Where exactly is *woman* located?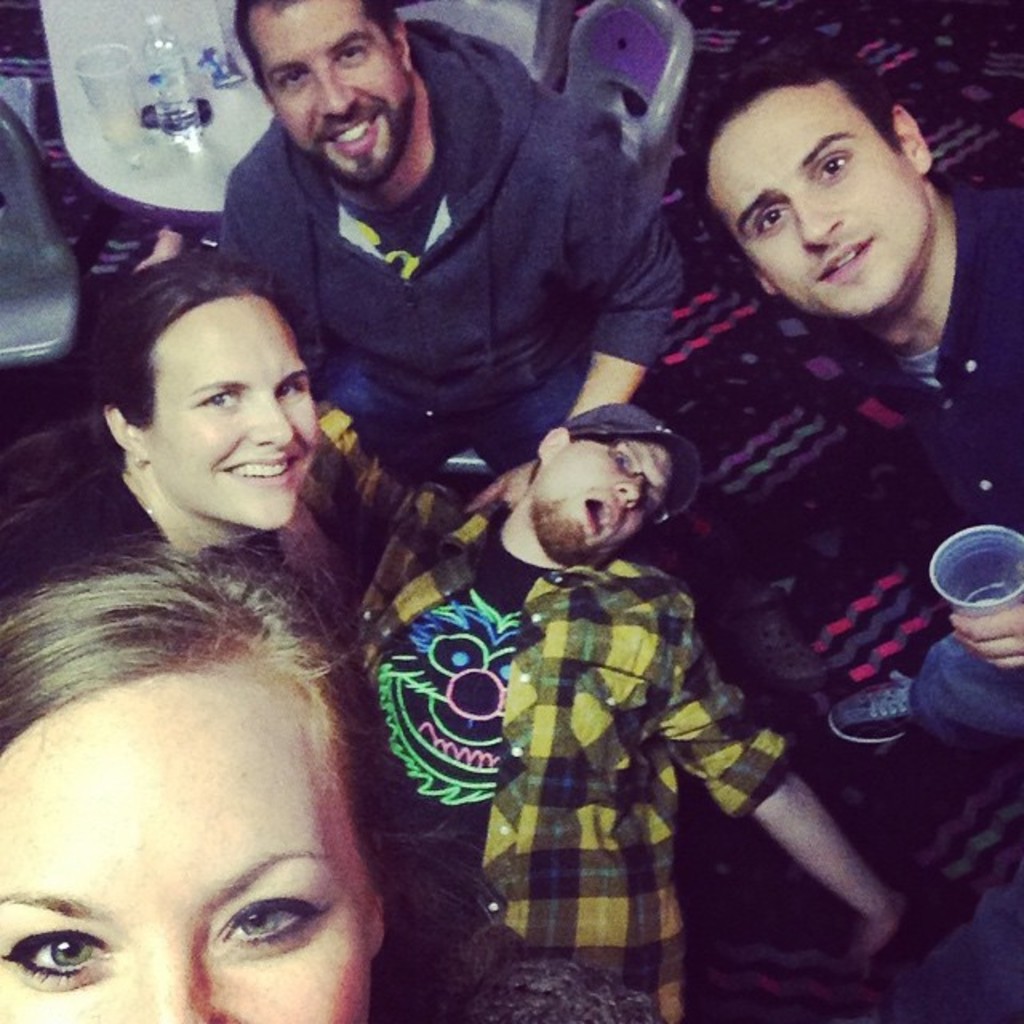
Its bounding box is <region>0, 528, 488, 1022</region>.
